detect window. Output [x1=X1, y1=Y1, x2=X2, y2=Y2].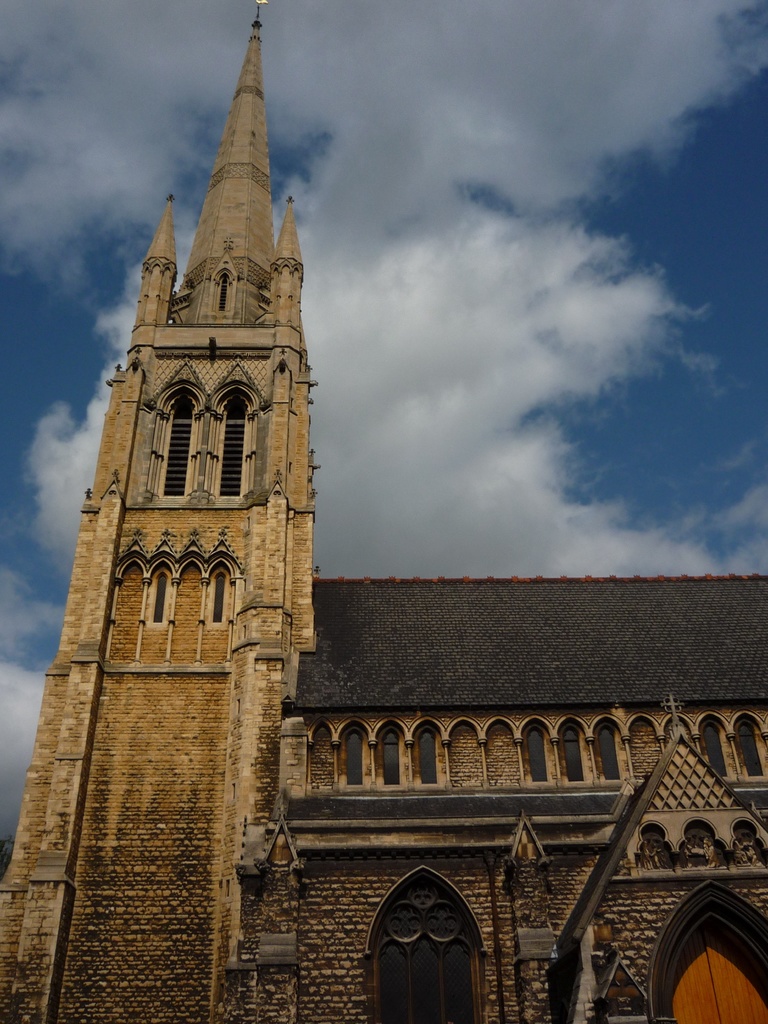
[x1=519, y1=732, x2=547, y2=781].
